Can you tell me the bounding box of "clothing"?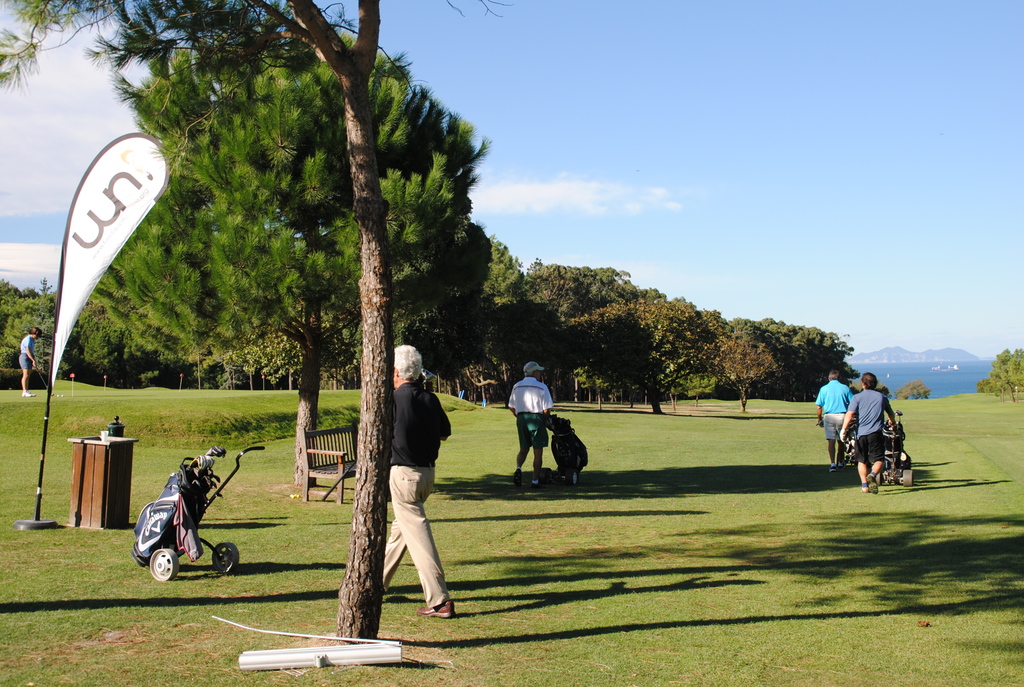
x1=512 y1=375 x2=556 y2=450.
